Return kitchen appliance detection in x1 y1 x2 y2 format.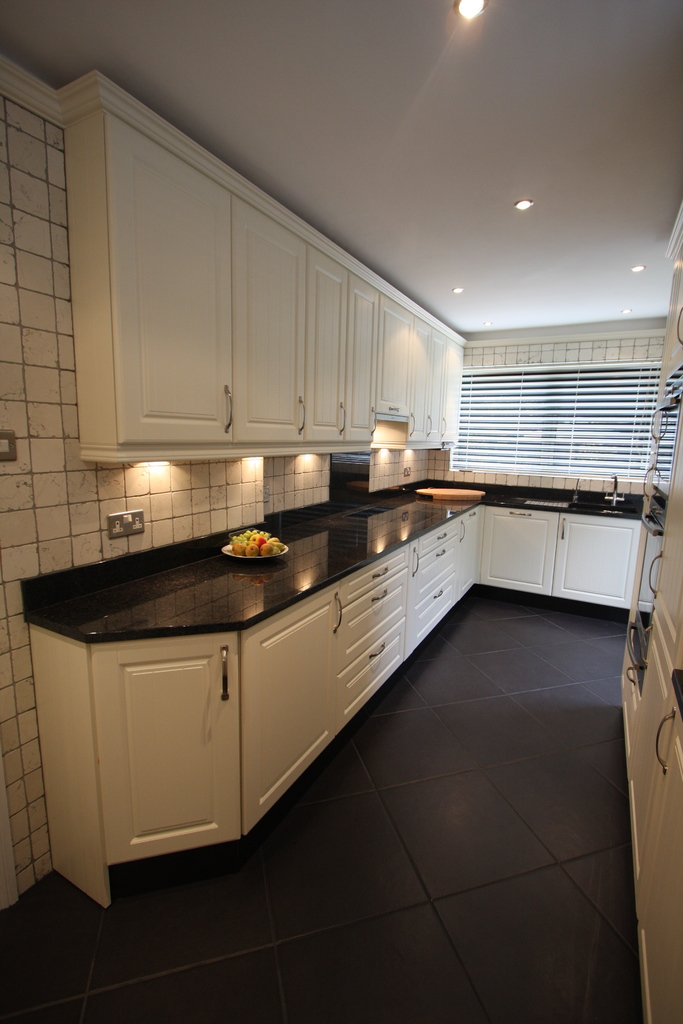
235 535 290 557.
